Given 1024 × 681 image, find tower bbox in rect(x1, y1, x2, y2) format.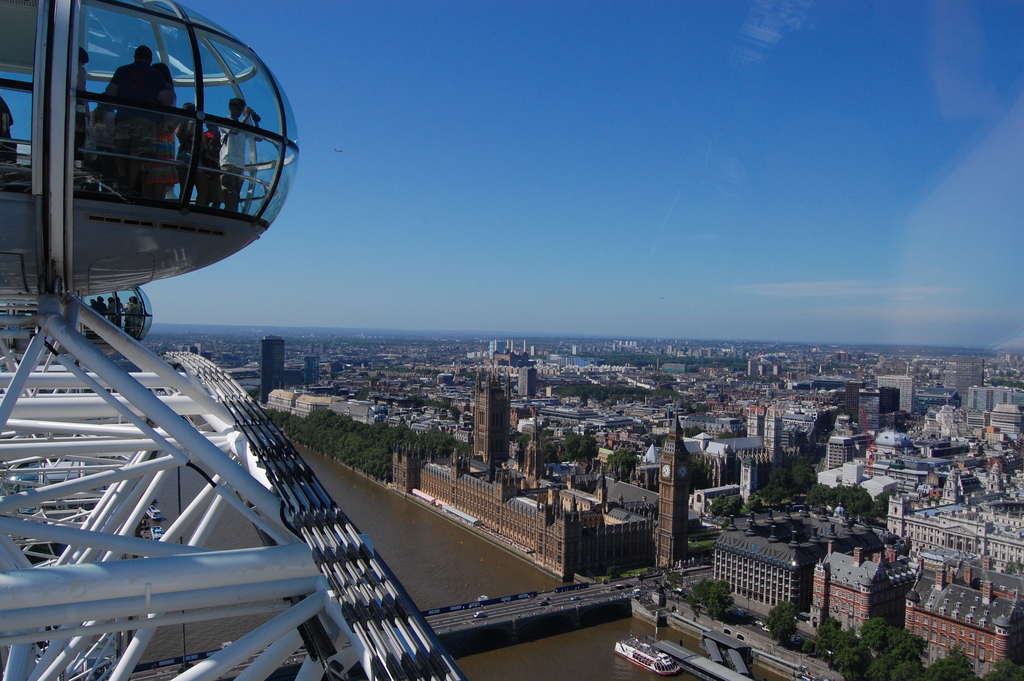
rect(652, 407, 693, 568).
